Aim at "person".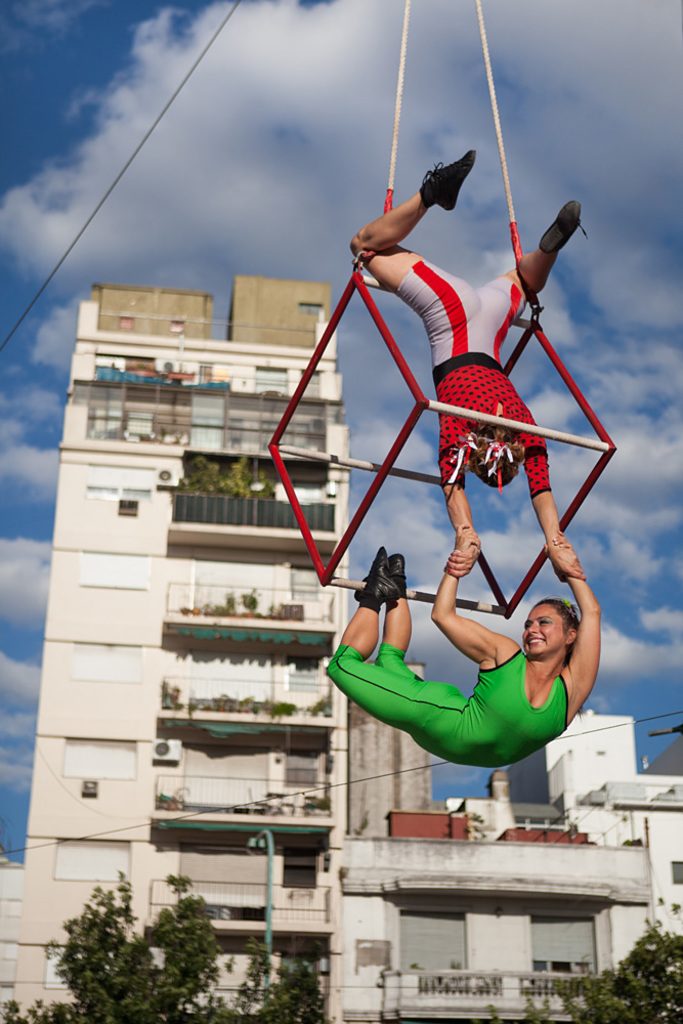
Aimed at x1=322 y1=540 x2=601 y2=767.
